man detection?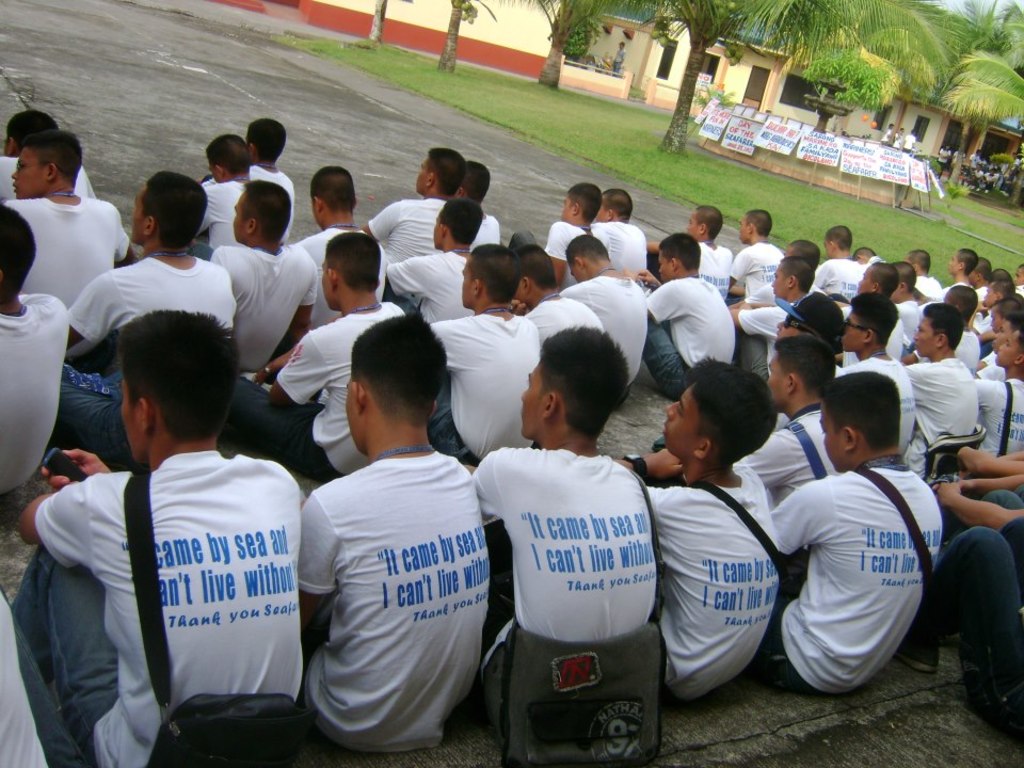
locate(66, 181, 240, 461)
